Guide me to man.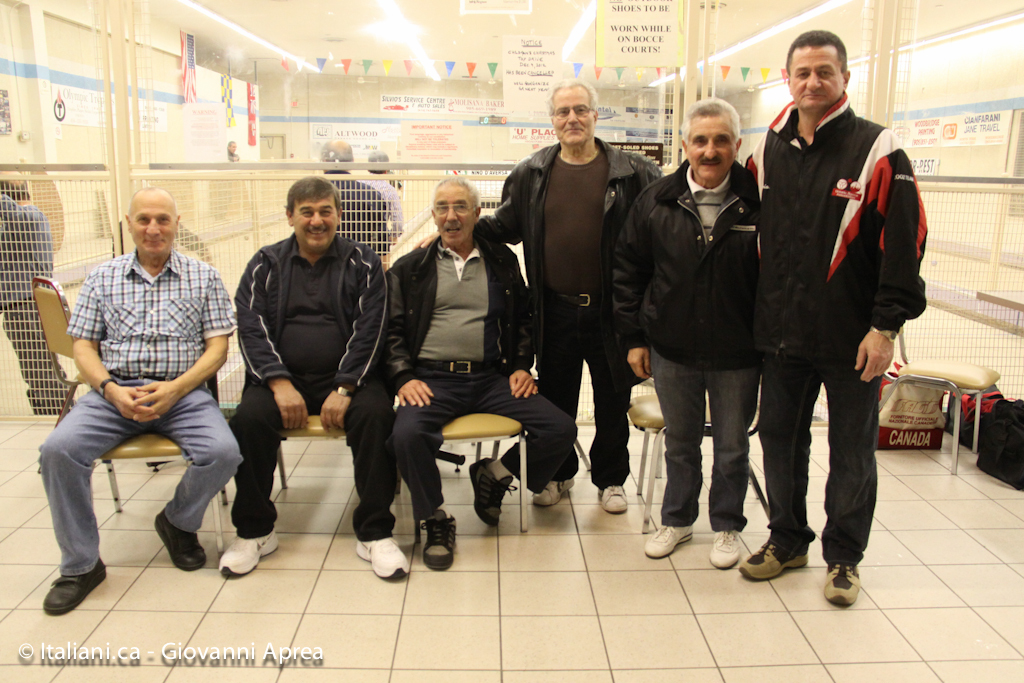
Guidance: bbox=(412, 79, 663, 513).
